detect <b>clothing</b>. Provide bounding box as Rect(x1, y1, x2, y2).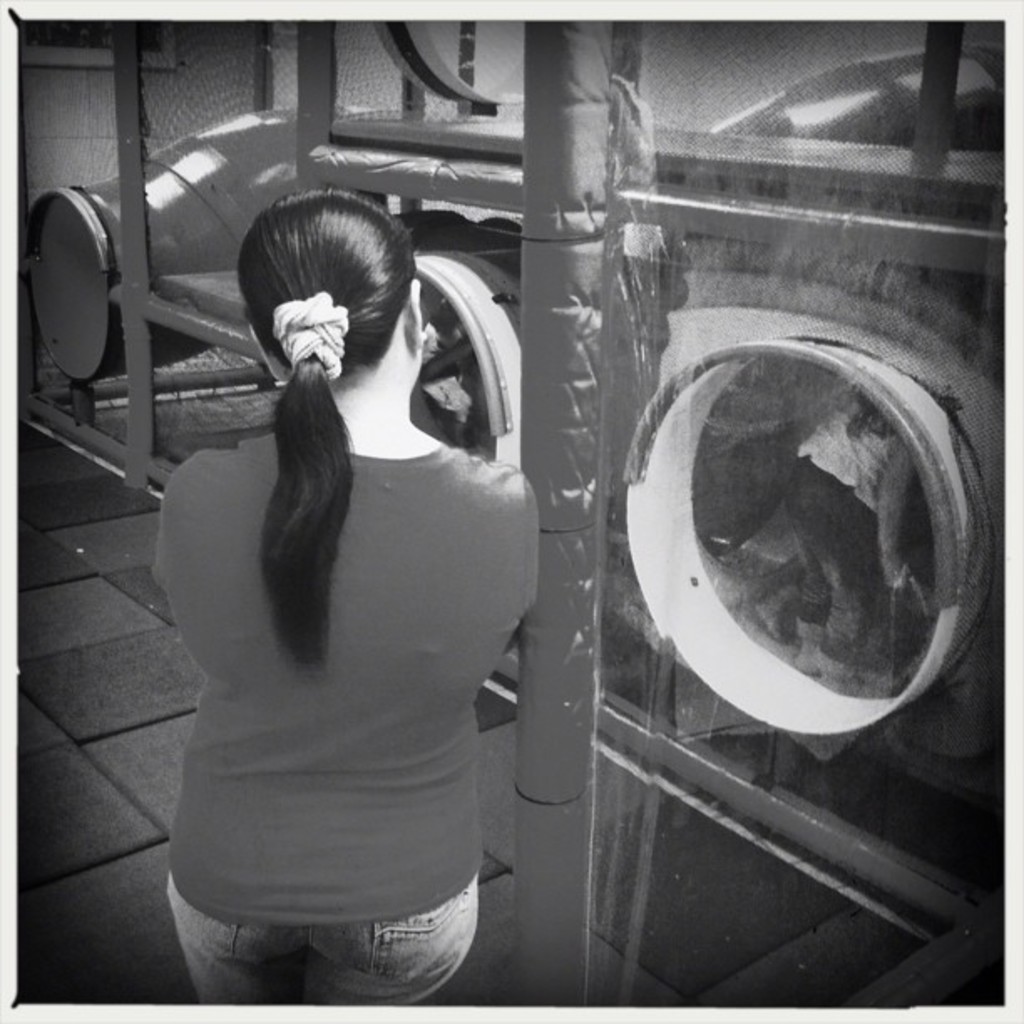
Rect(146, 273, 556, 965).
